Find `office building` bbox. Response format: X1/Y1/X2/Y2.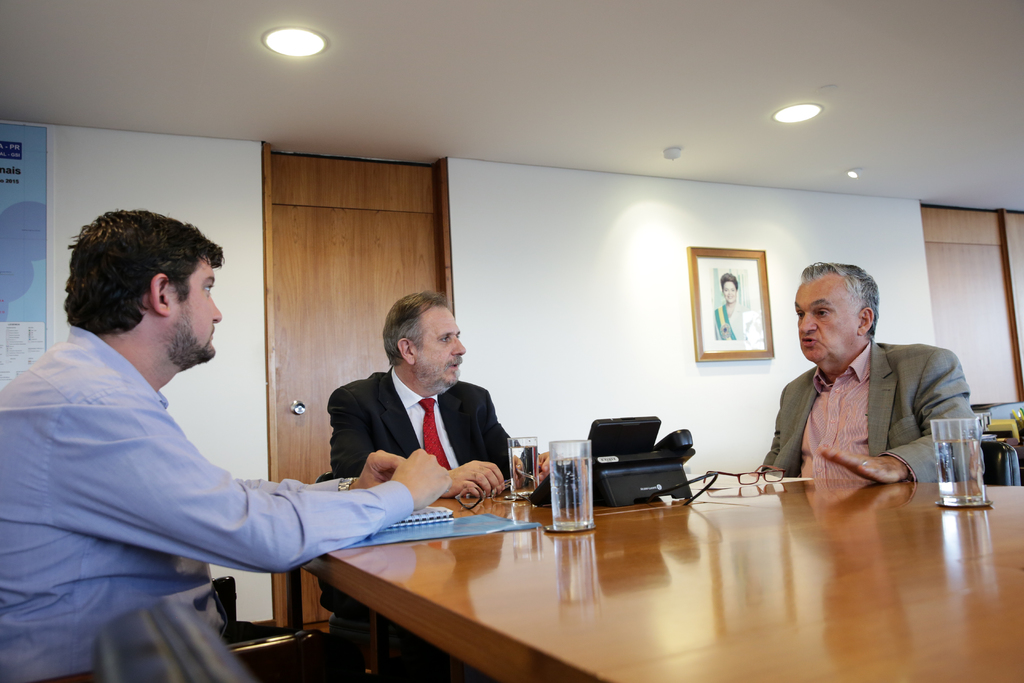
0/0/1023/682.
